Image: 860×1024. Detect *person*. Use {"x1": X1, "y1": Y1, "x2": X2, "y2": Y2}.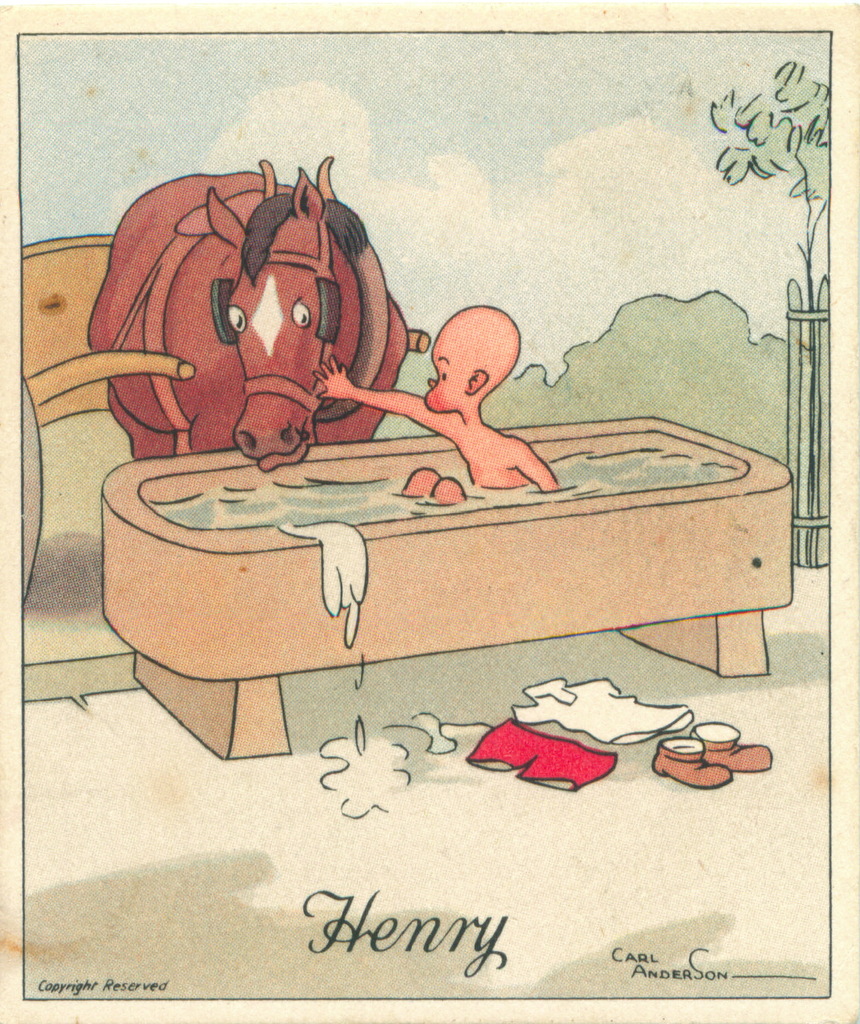
{"x1": 315, "y1": 300, "x2": 560, "y2": 509}.
